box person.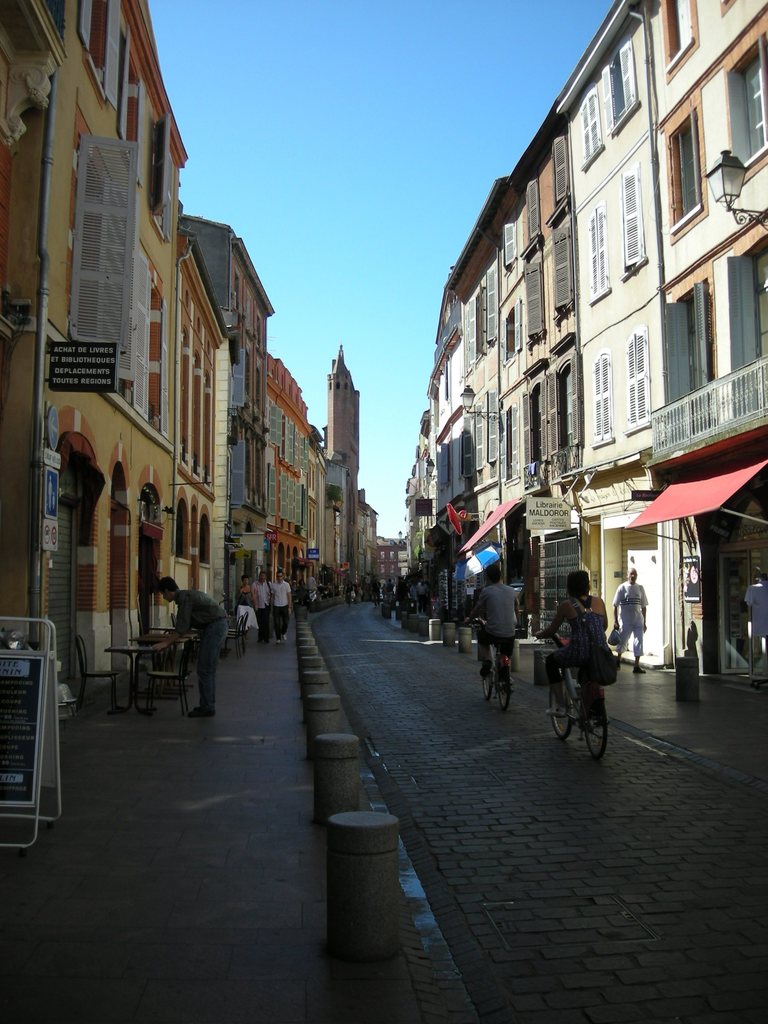
<region>237, 573, 258, 641</region>.
